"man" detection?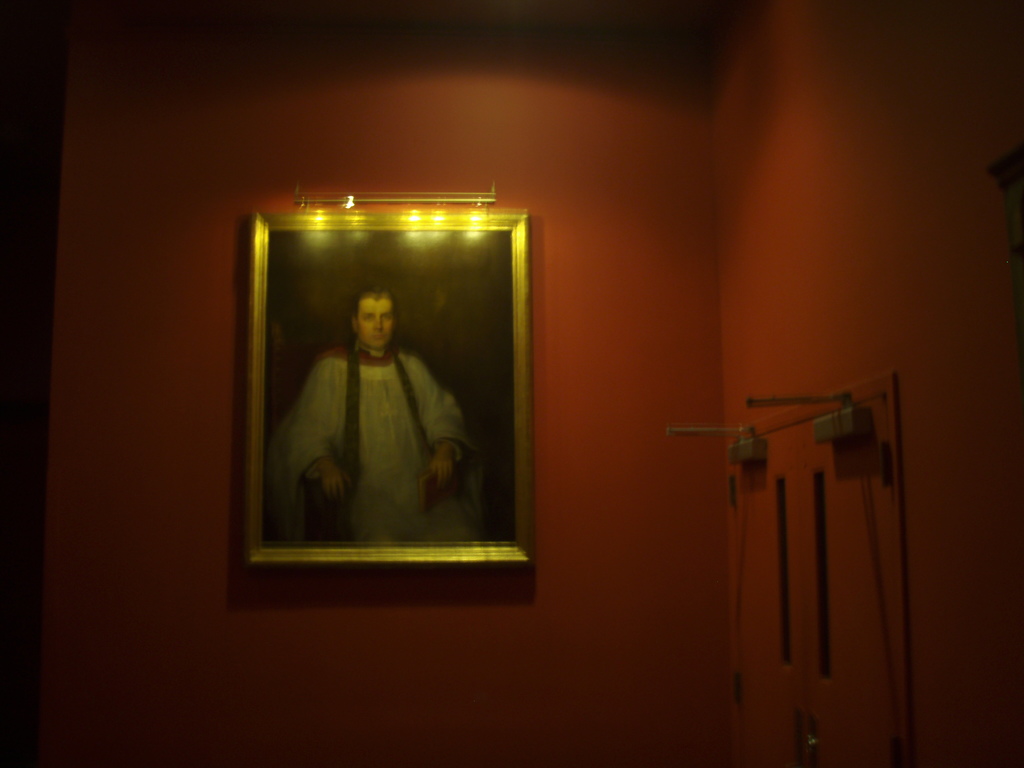
[left=253, top=274, right=479, bottom=556]
